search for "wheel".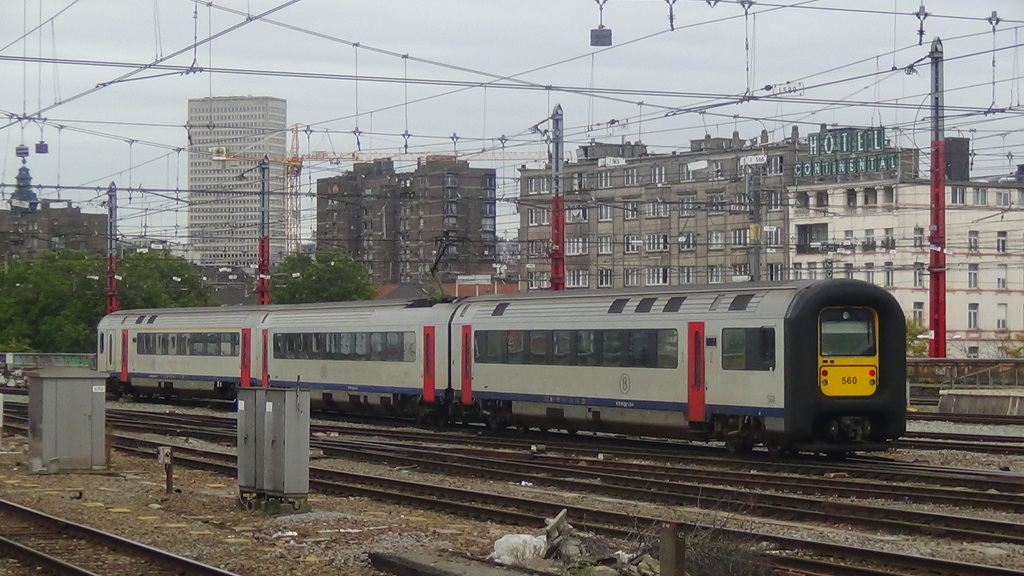
Found at region(516, 425, 527, 434).
